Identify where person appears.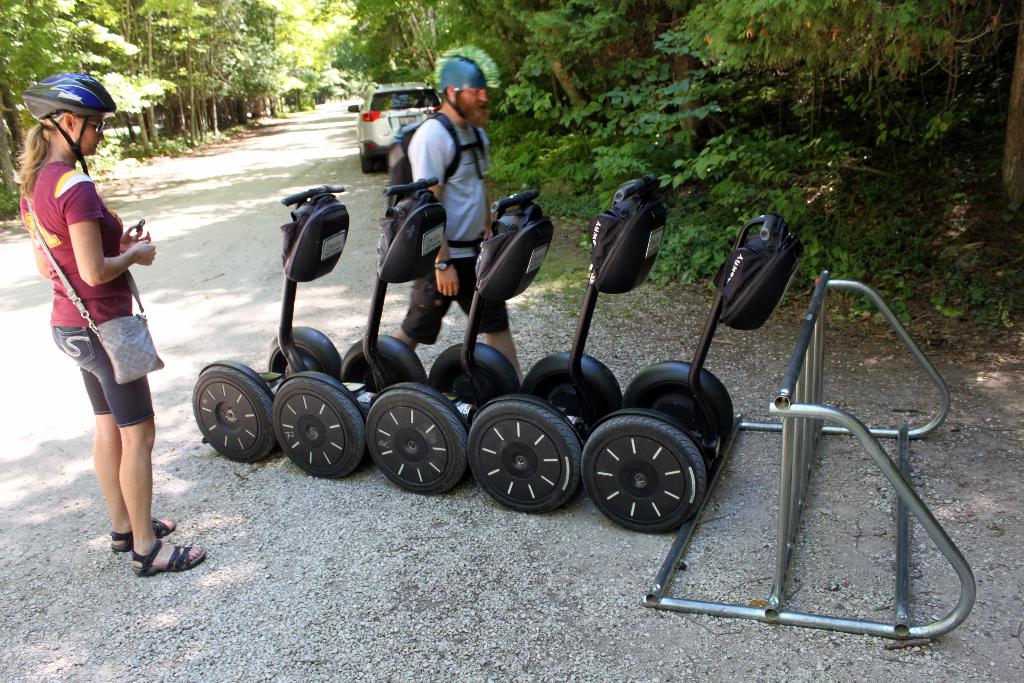
Appears at <bbox>376, 50, 527, 382</bbox>.
